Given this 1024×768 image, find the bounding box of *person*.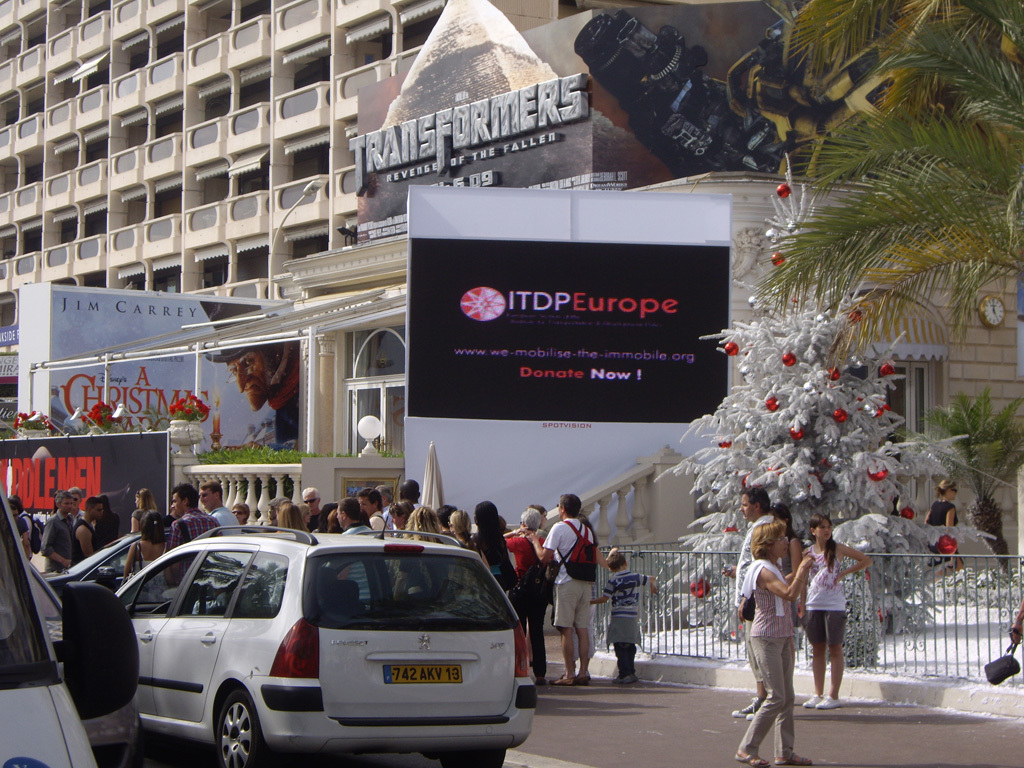
(x1=128, y1=488, x2=156, y2=532).
